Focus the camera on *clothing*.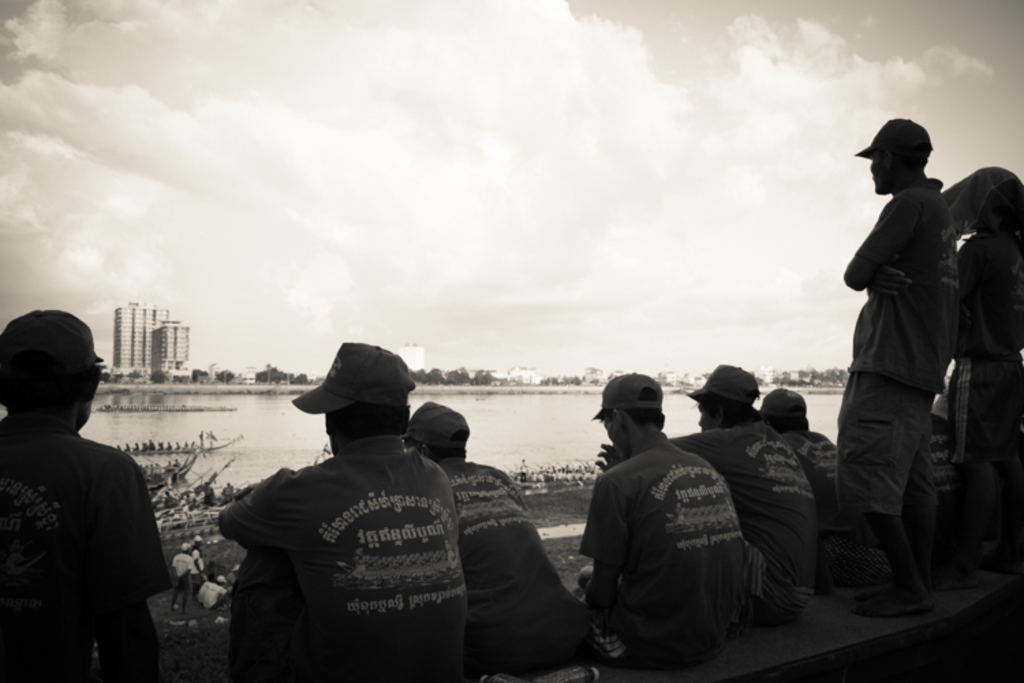
Focus region: bbox=[218, 369, 501, 653].
